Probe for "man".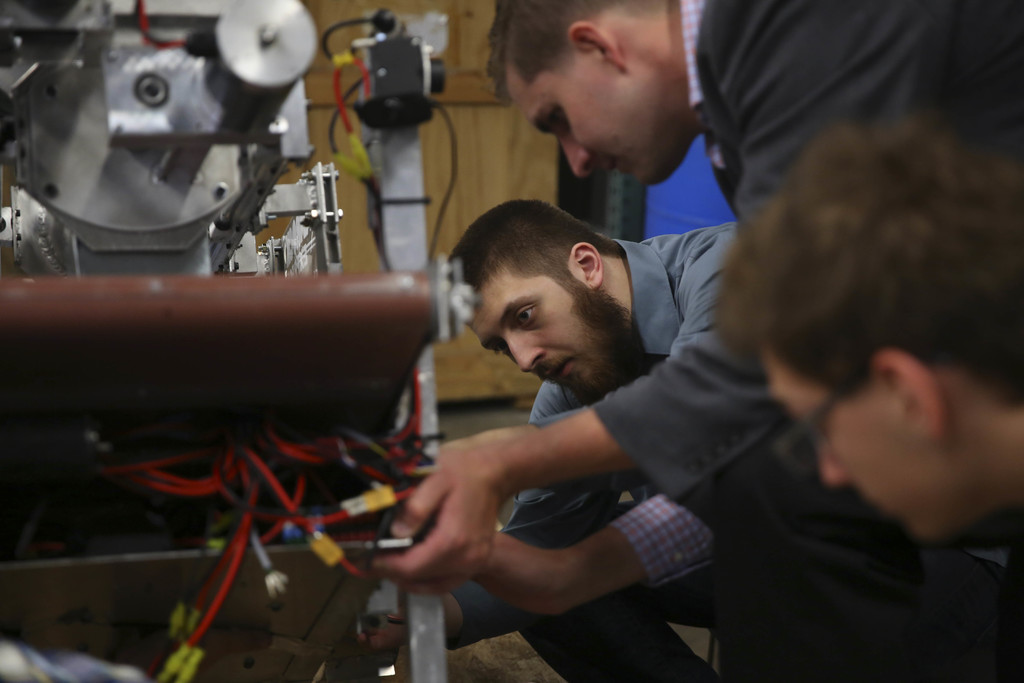
Probe result: 706, 122, 1023, 548.
